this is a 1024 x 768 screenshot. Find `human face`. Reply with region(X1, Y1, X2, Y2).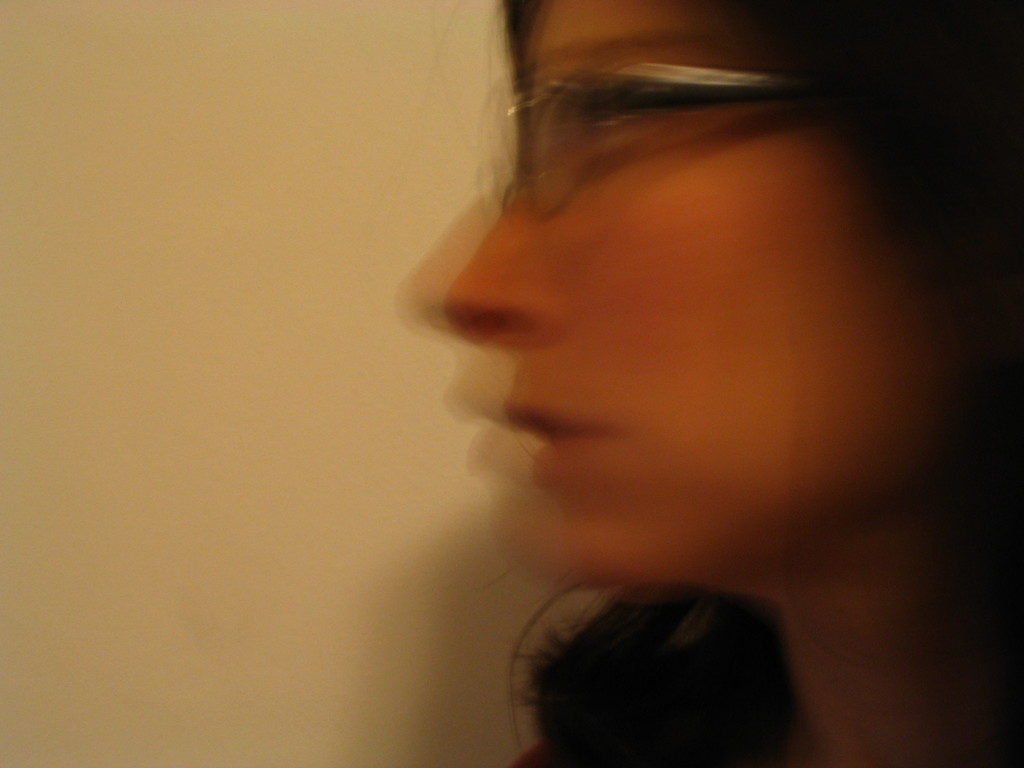
region(445, 0, 920, 597).
